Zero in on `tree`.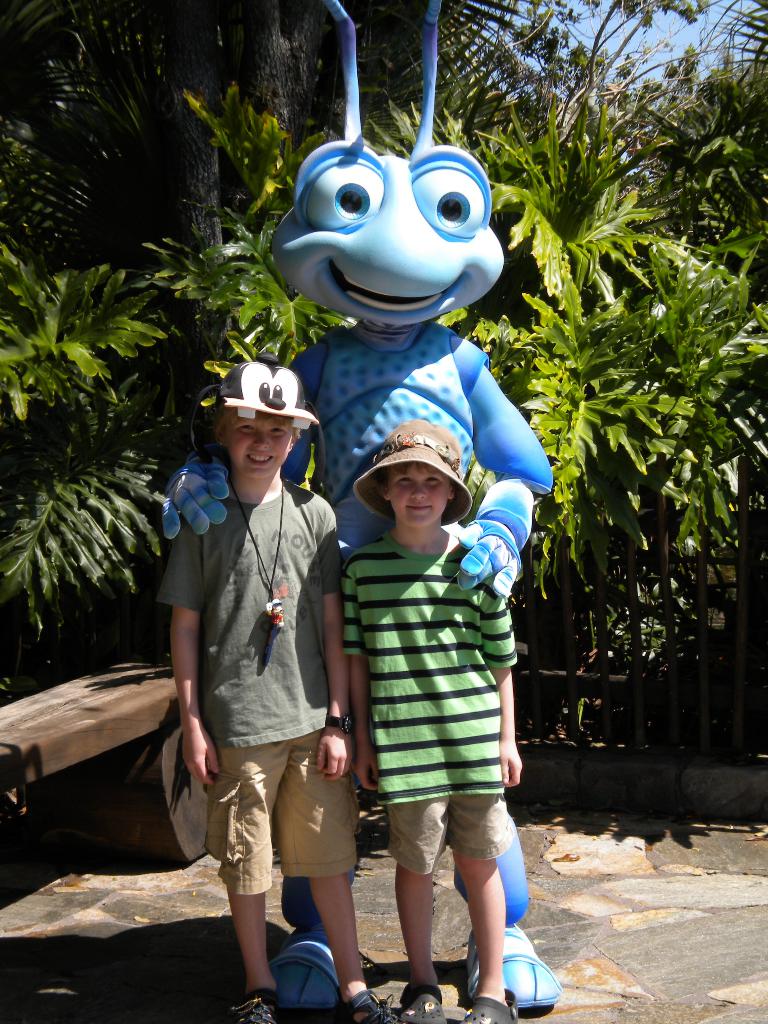
Zeroed in: Rect(121, 0, 294, 351).
